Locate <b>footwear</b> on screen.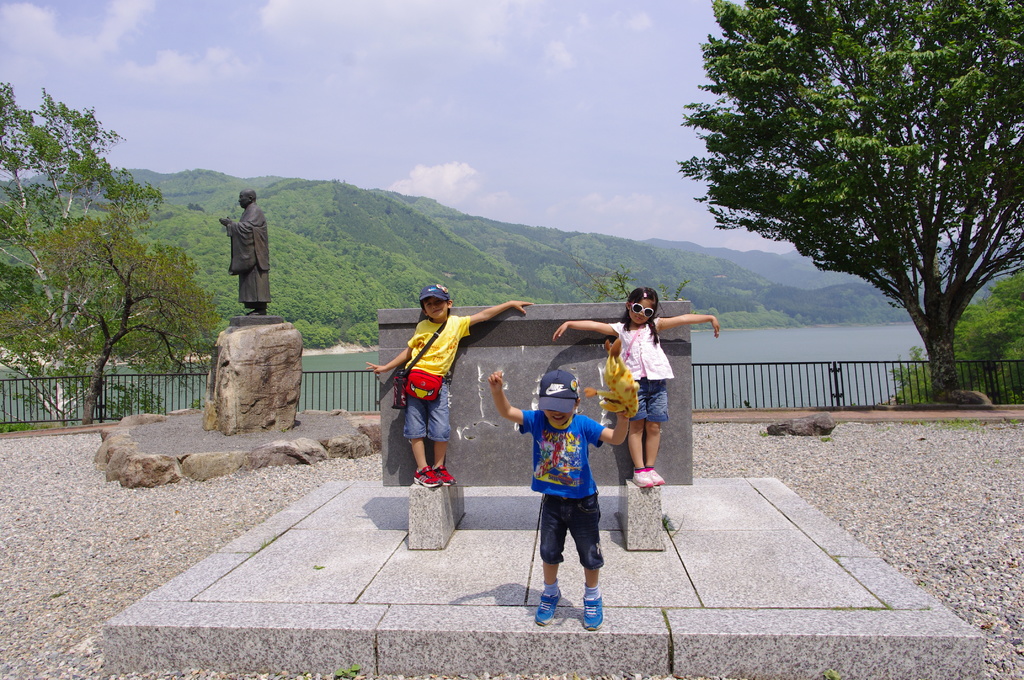
On screen at box=[412, 462, 444, 489].
